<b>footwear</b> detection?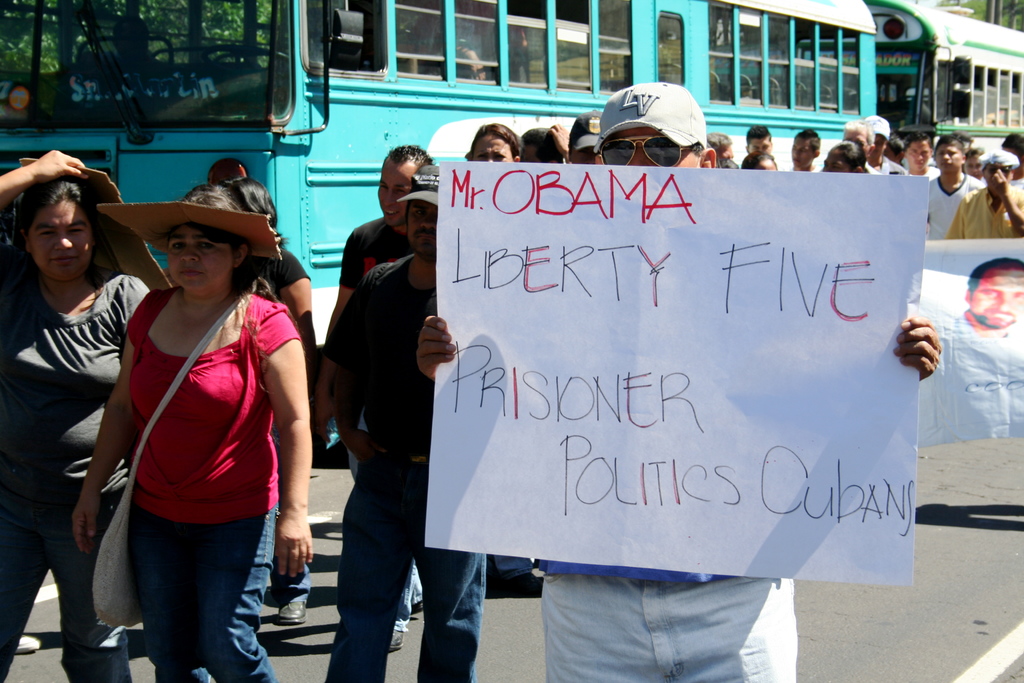
box(276, 601, 308, 627)
